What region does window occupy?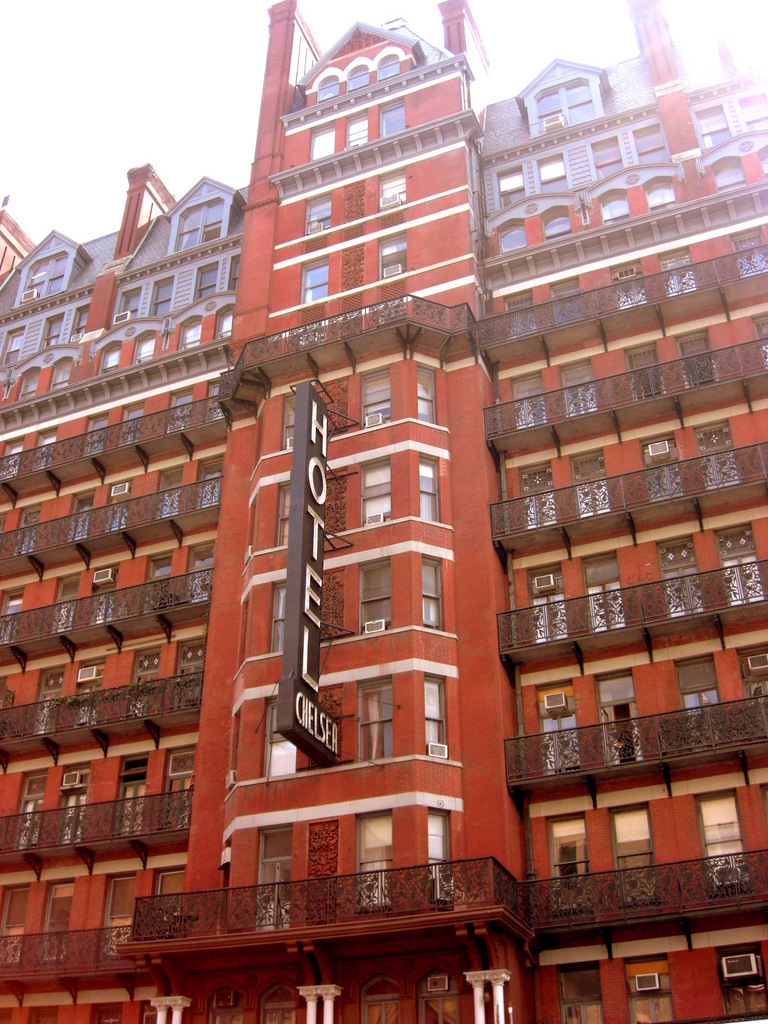
(539, 684, 584, 772).
